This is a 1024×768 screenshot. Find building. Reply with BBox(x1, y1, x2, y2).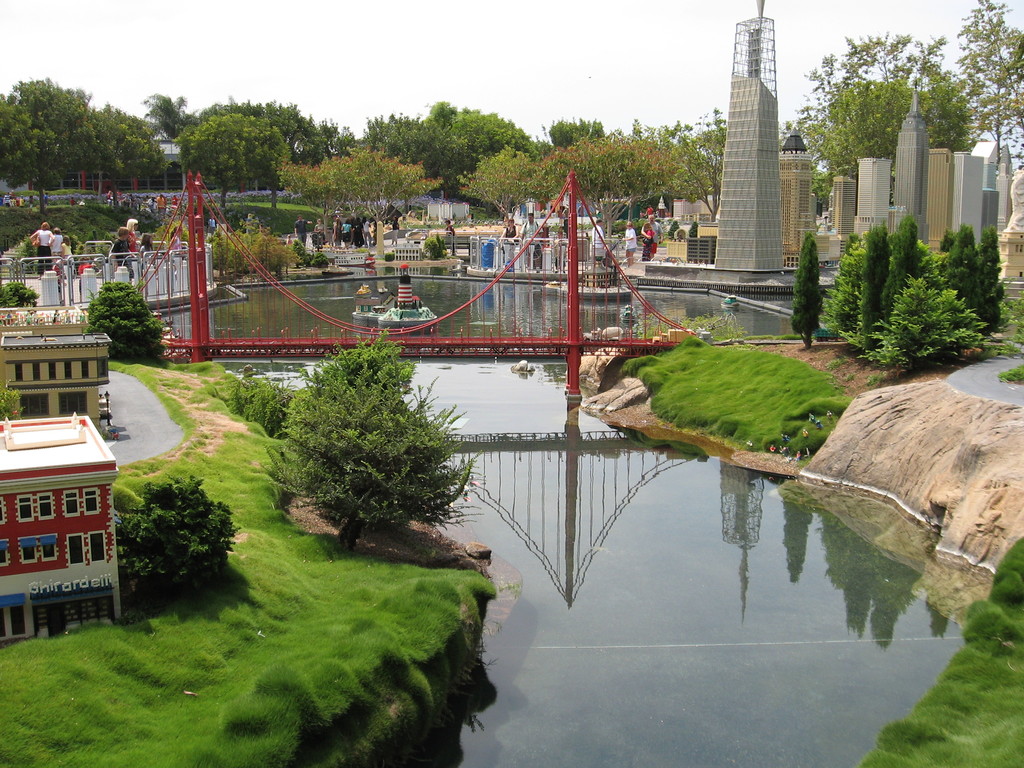
BBox(0, 416, 124, 650).
